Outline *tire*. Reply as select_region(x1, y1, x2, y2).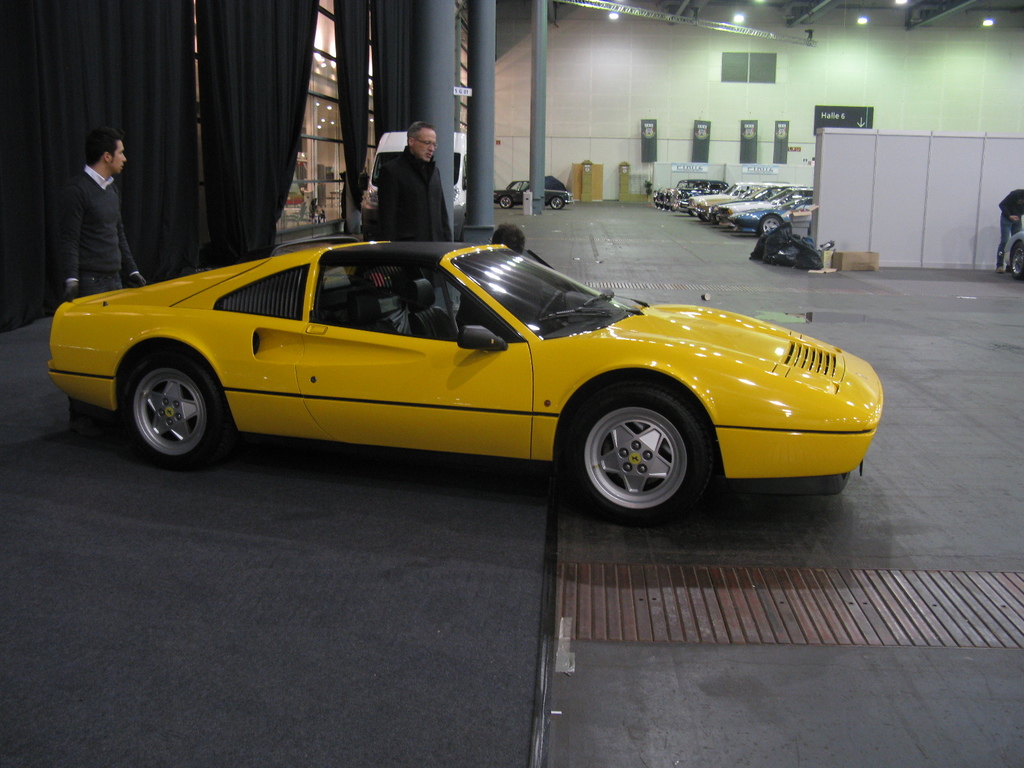
select_region(116, 339, 227, 467).
